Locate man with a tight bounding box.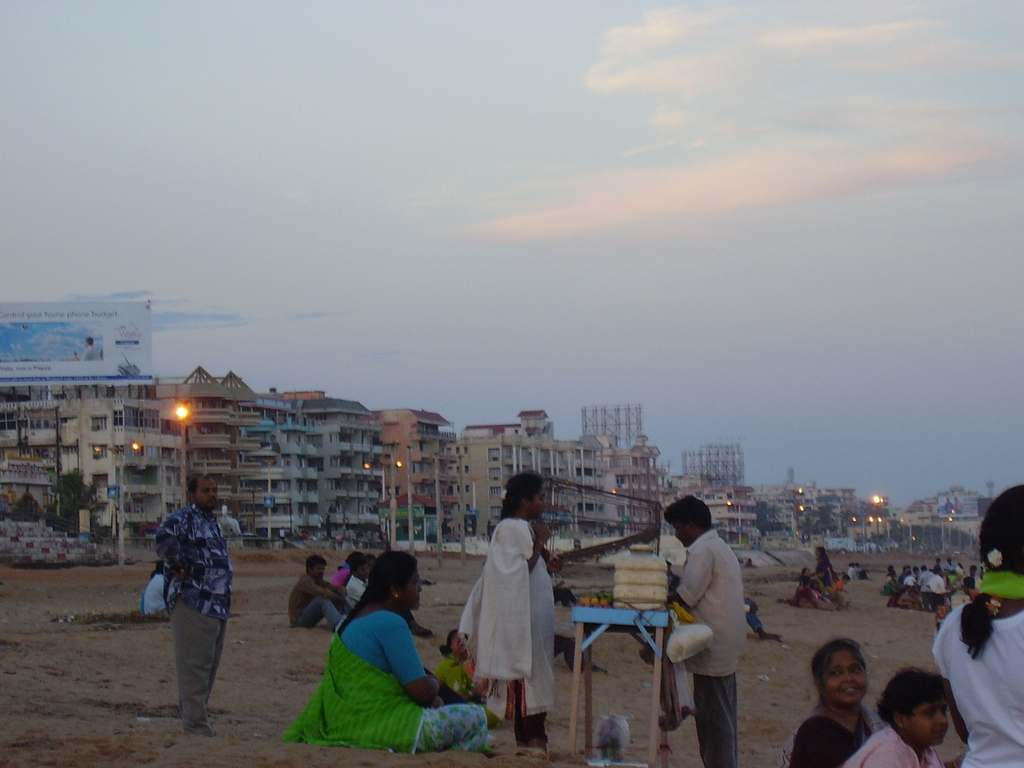
bbox=(916, 565, 931, 605).
